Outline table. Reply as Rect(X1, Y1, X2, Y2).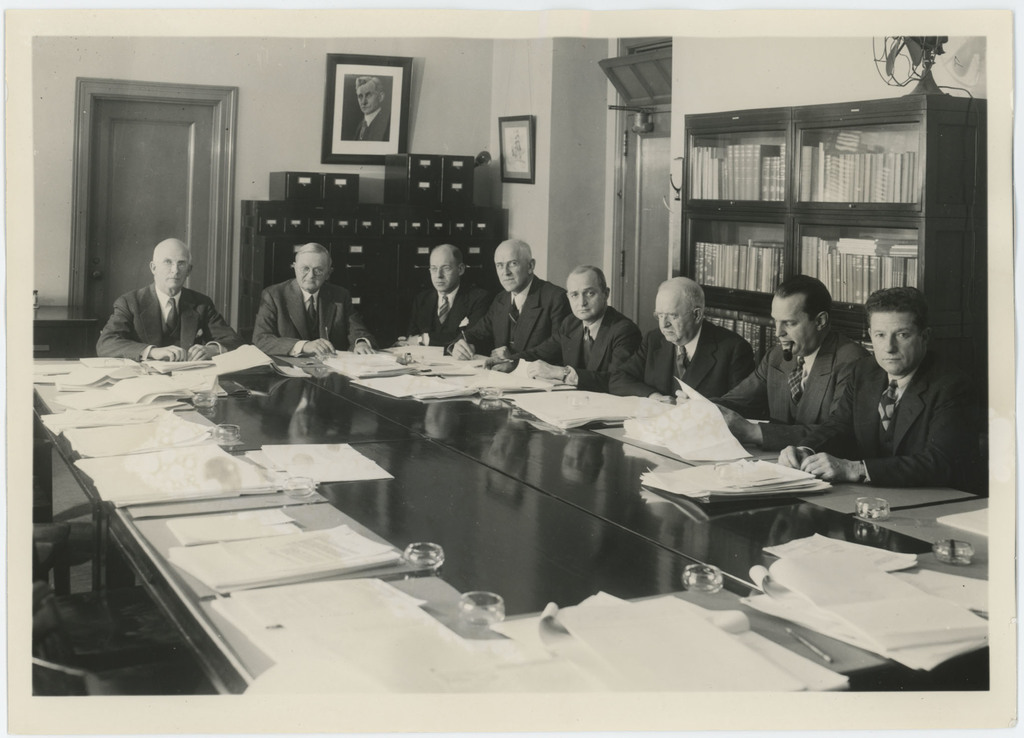
Rect(31, 348, 991, 684).
